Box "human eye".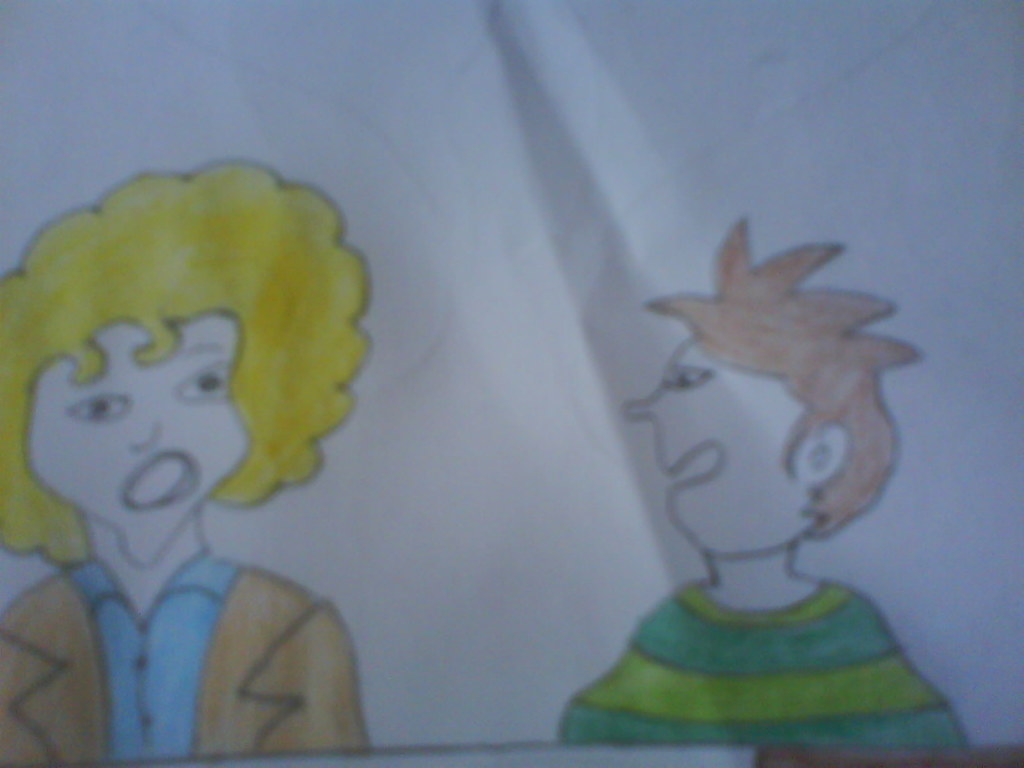
<region>652, 357, 707, 388</region>.
